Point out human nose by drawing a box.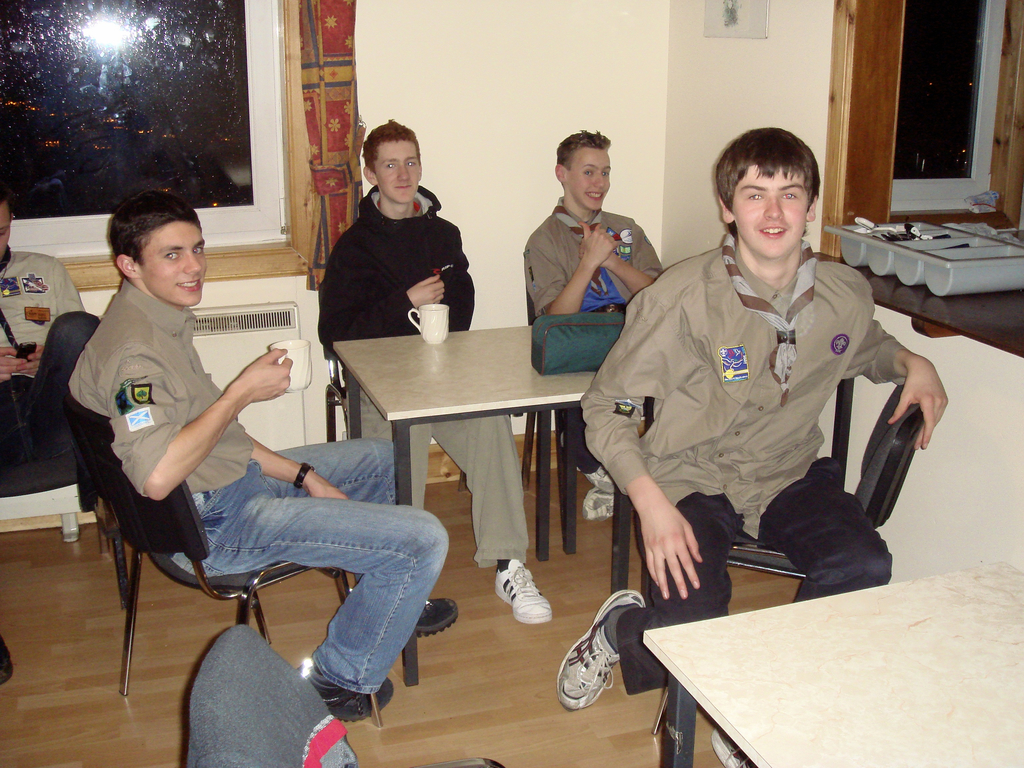
<region>185, 252, 202, 274</region>.
